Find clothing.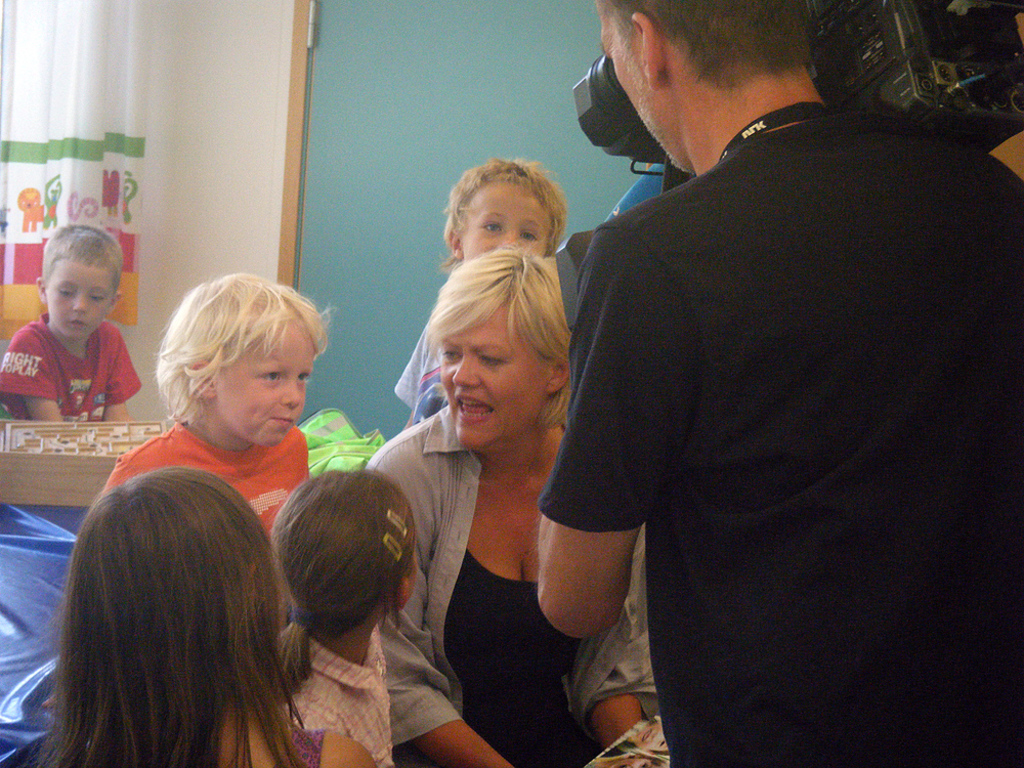
l=287, t=632, r=393, b=767.
